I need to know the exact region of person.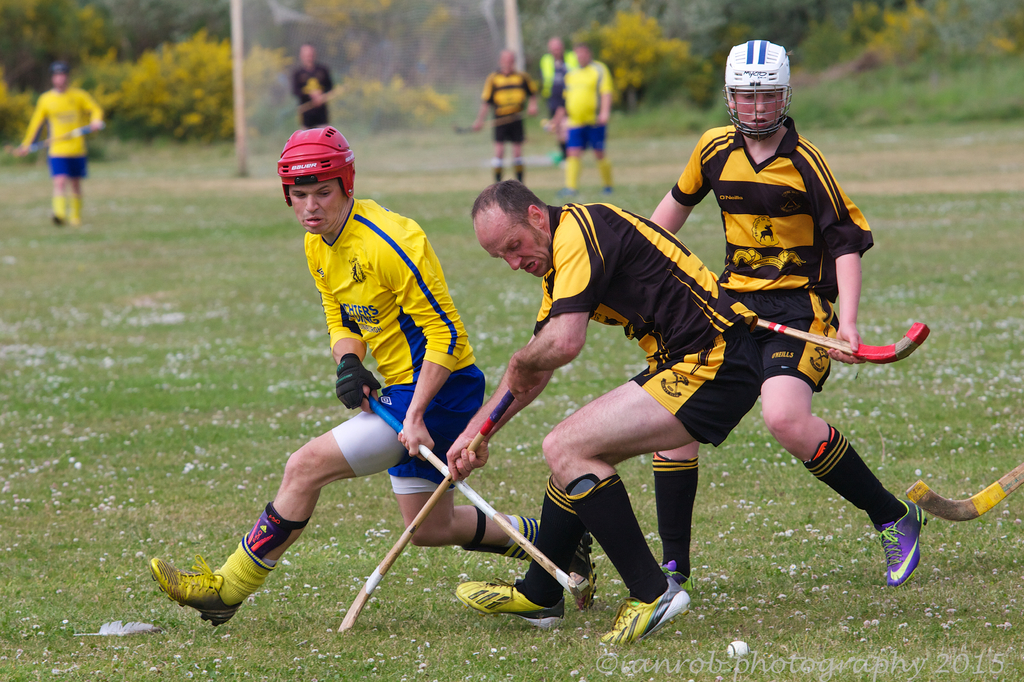
Region: 556/40/613/193.
